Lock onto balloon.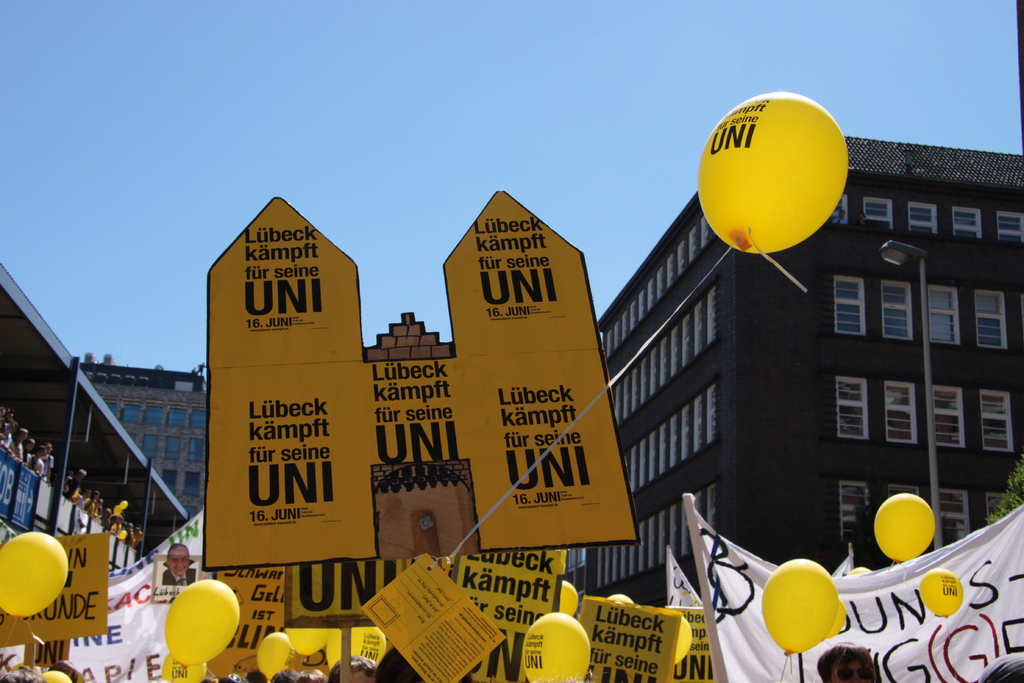
Locked: <bbox>326, 628, 388, 673</bbox>.
